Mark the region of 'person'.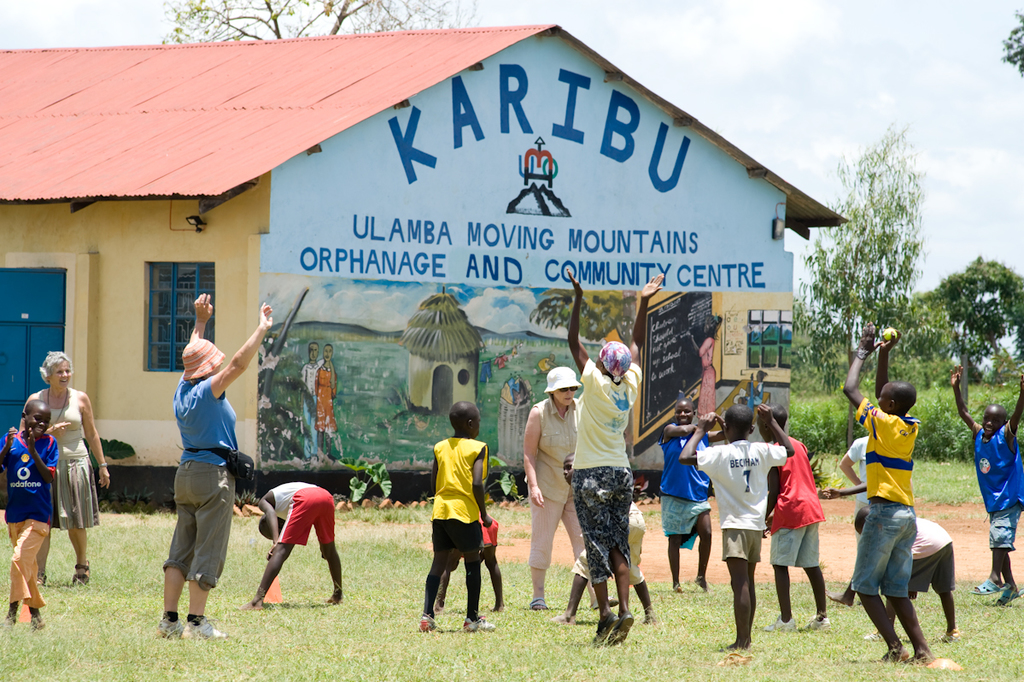
Region: Rect(563, 269, 666, 647).
